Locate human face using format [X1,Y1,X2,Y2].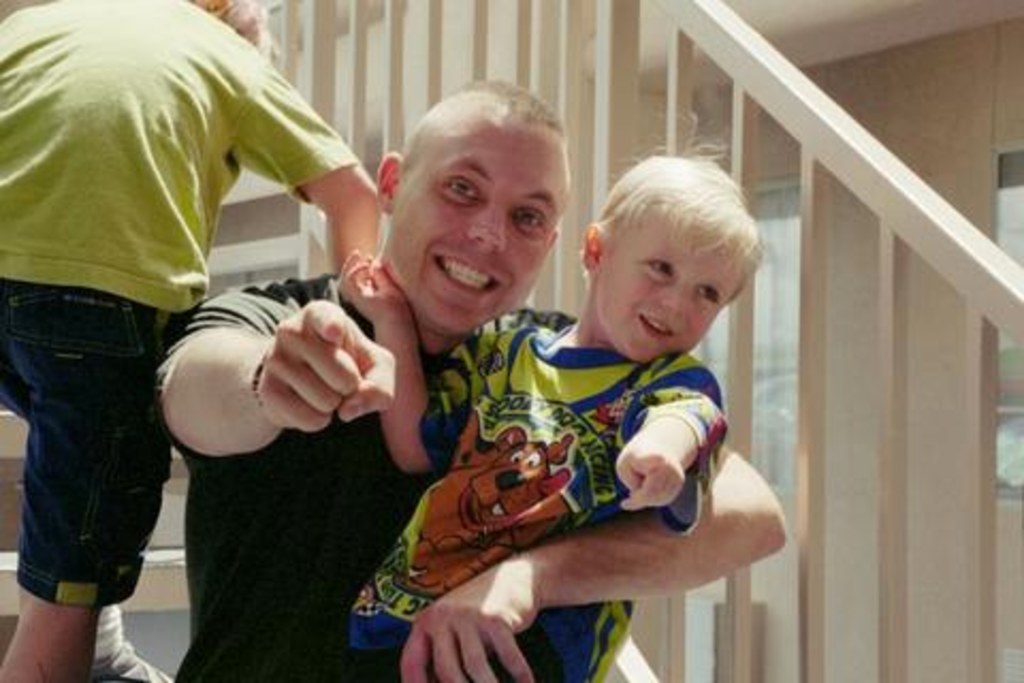
[384,113,570,339].
